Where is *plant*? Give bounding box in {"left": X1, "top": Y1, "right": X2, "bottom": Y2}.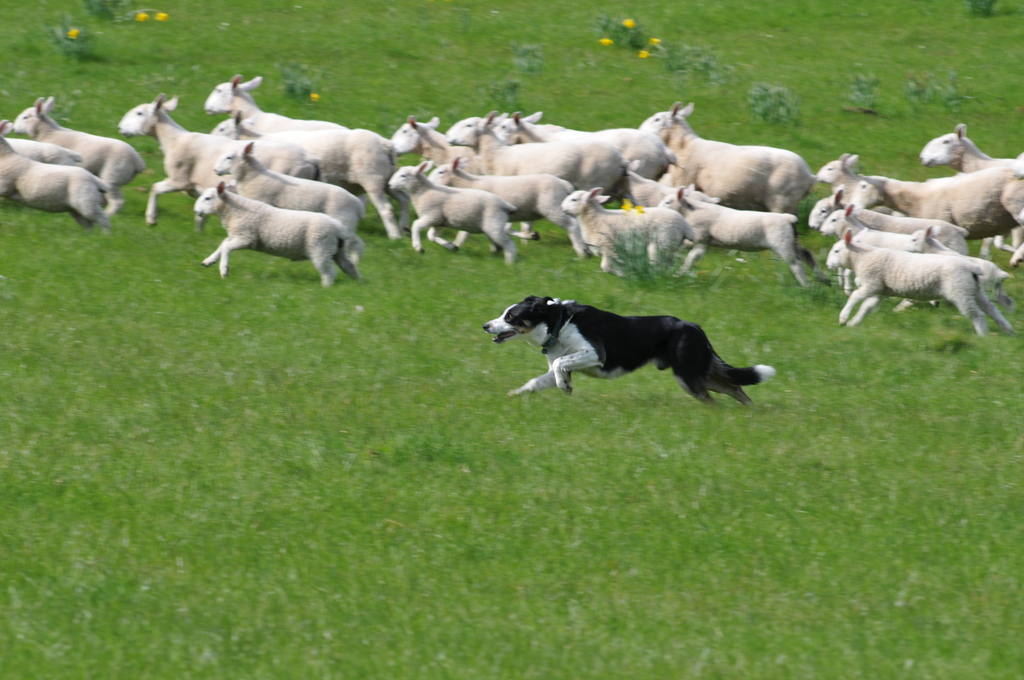
{"left": 849, "top": 67, "right": 901, "bottom": 114}.
